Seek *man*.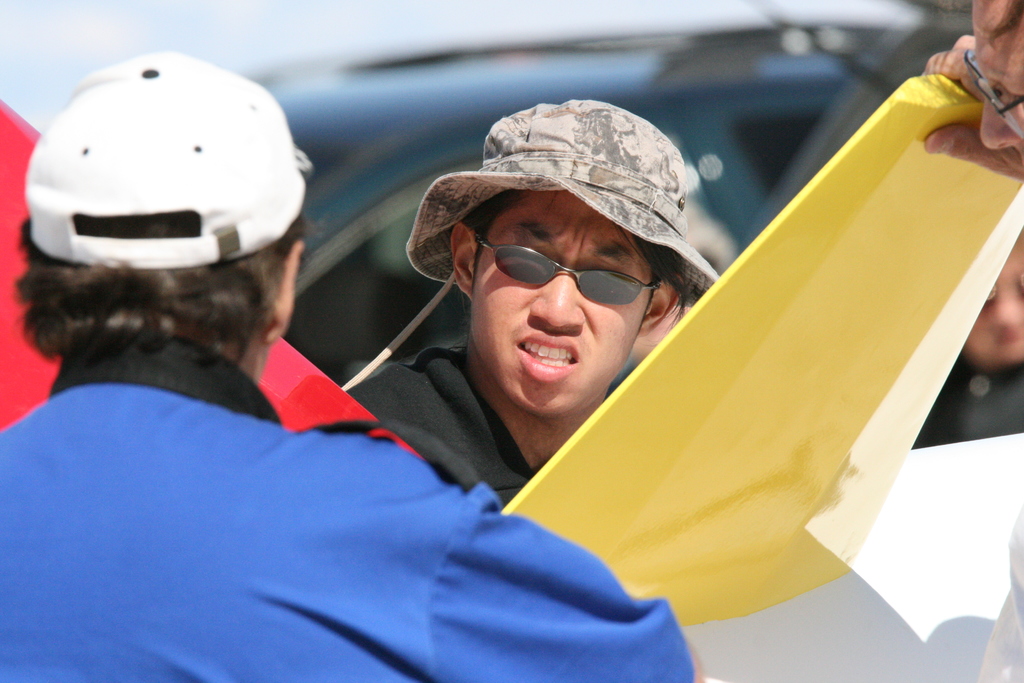
pyautogui.locateOnScreen(0, 40, 707, 682).
